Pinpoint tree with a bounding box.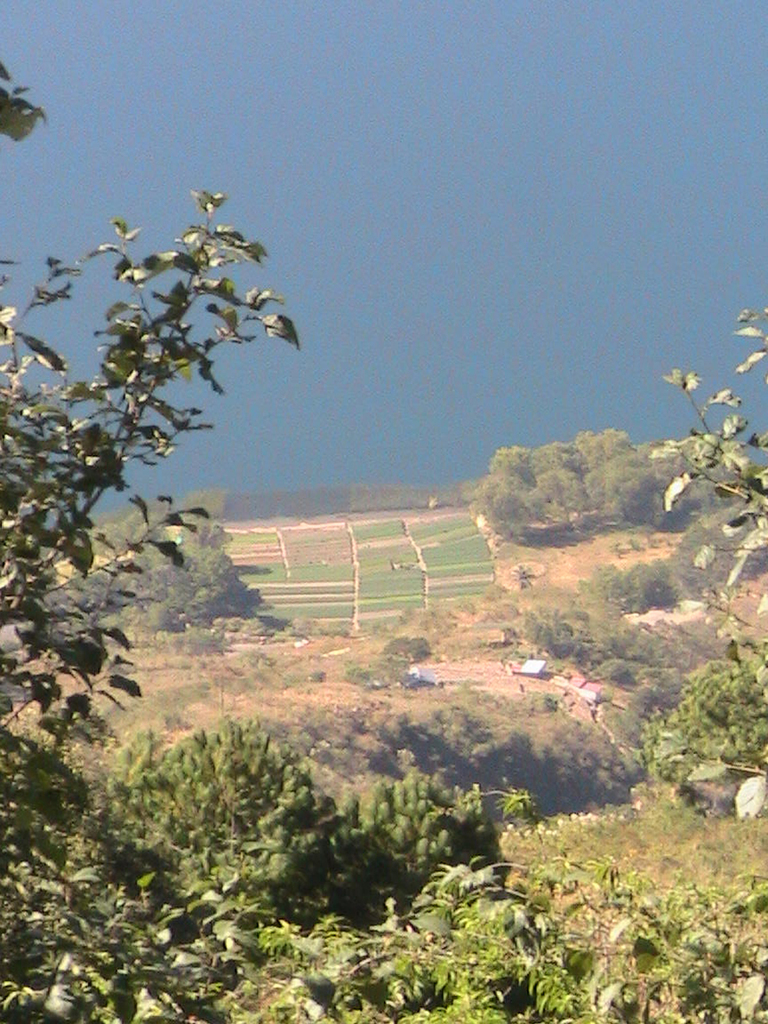
l=107, t=485, r=221, b=560.
